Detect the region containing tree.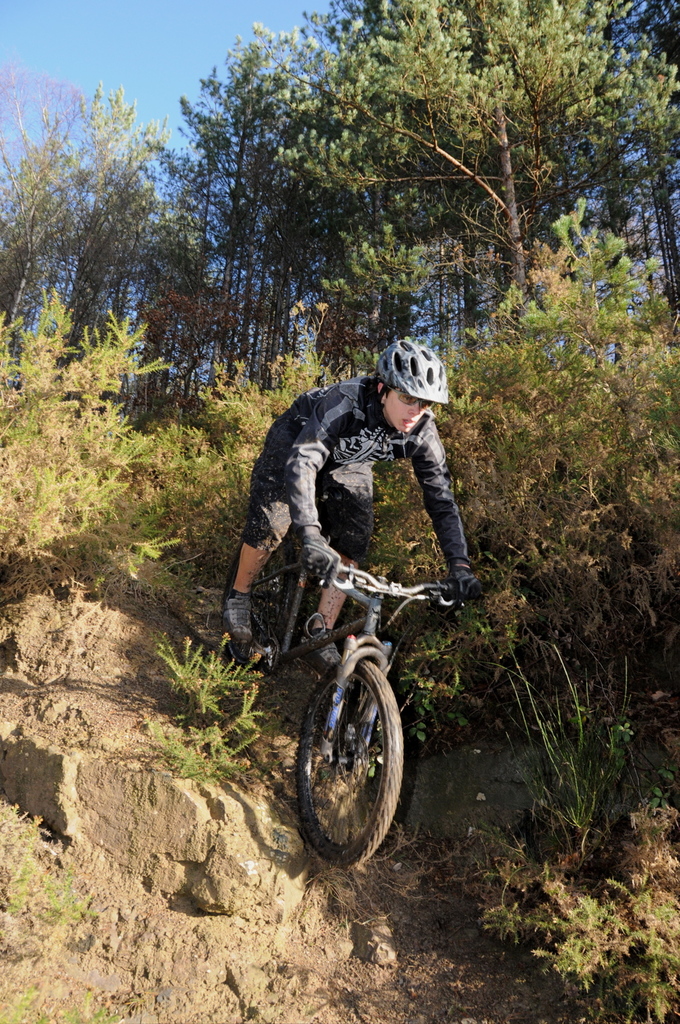
box=[0, 55, 120, 399].
